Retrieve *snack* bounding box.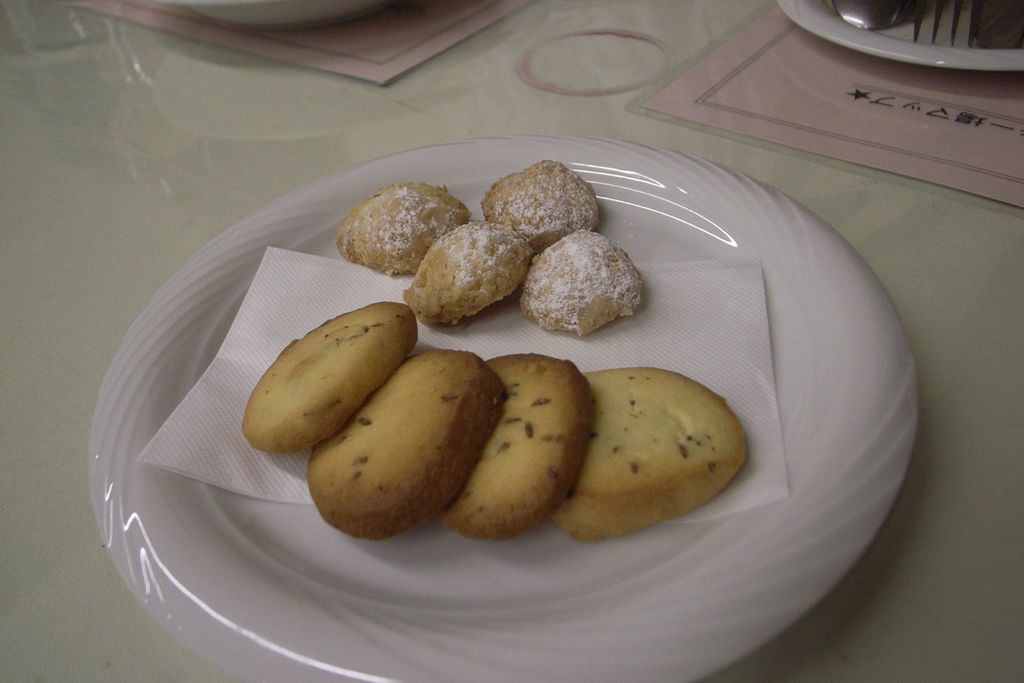
Bounding box: rect(311, 353, 508, 537).
